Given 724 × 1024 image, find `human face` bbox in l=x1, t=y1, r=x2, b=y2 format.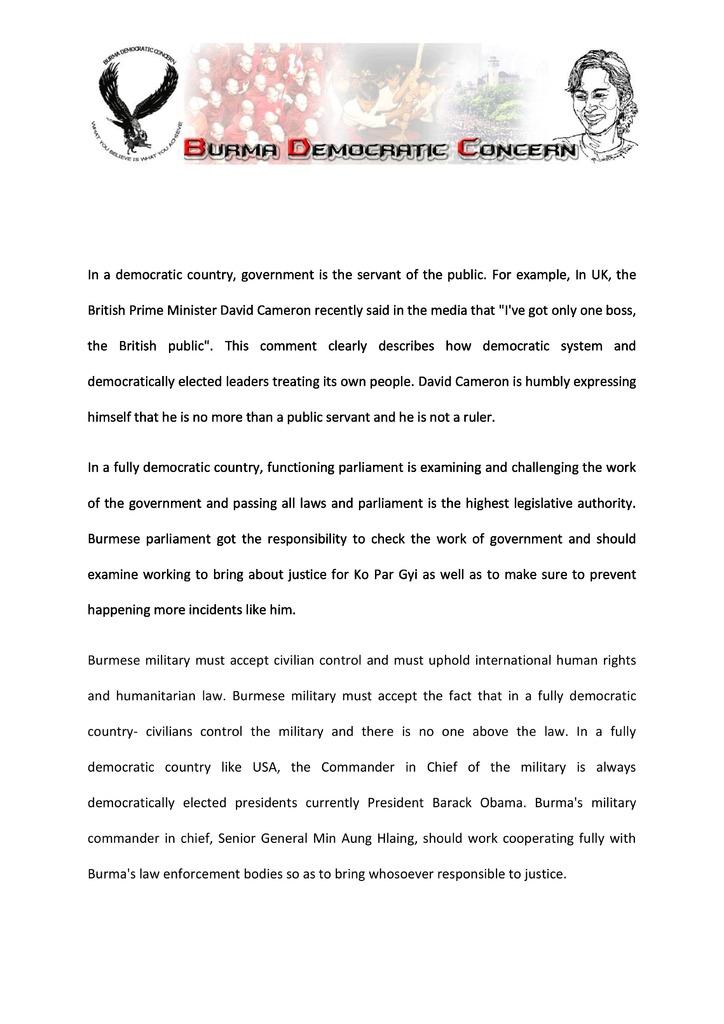
l=297, t=95, r=306, b=111.
